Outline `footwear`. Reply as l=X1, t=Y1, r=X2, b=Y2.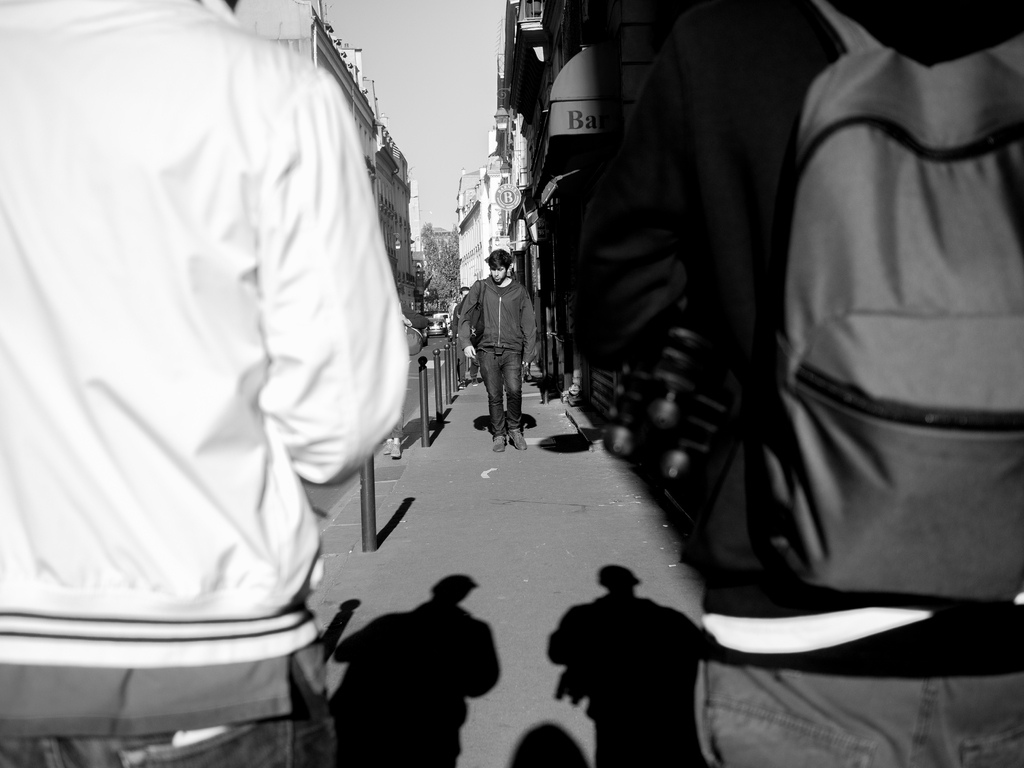
l=458, t=380, r=468, b=388.
